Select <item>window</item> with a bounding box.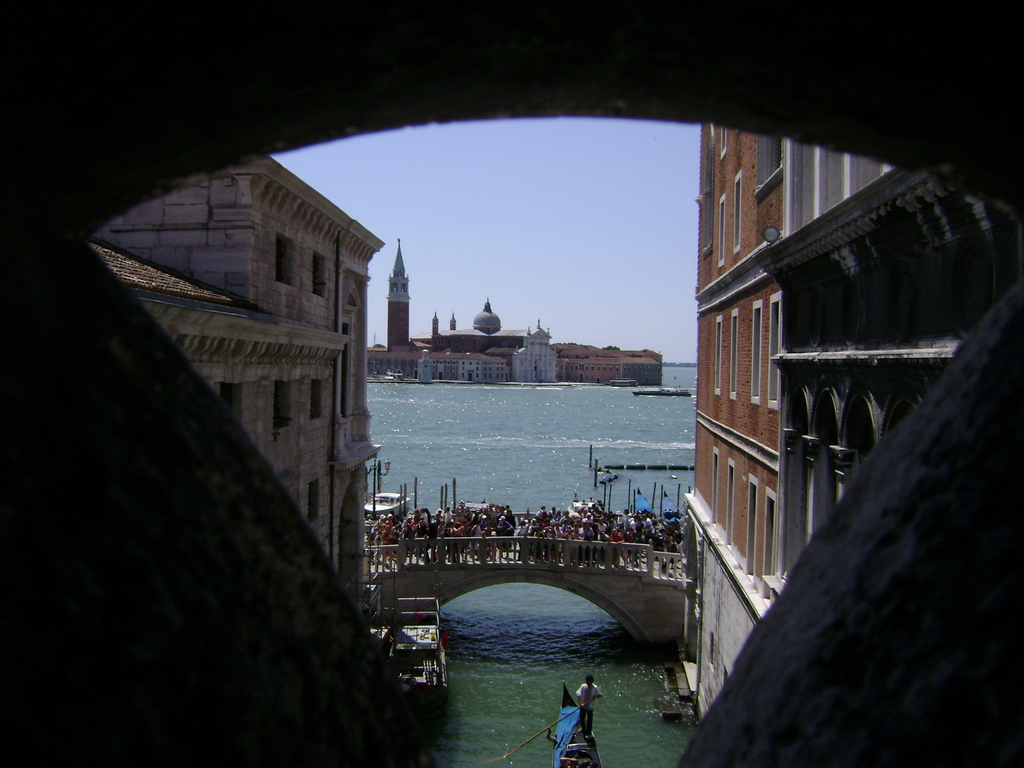
(307, 478, 326, 523).
